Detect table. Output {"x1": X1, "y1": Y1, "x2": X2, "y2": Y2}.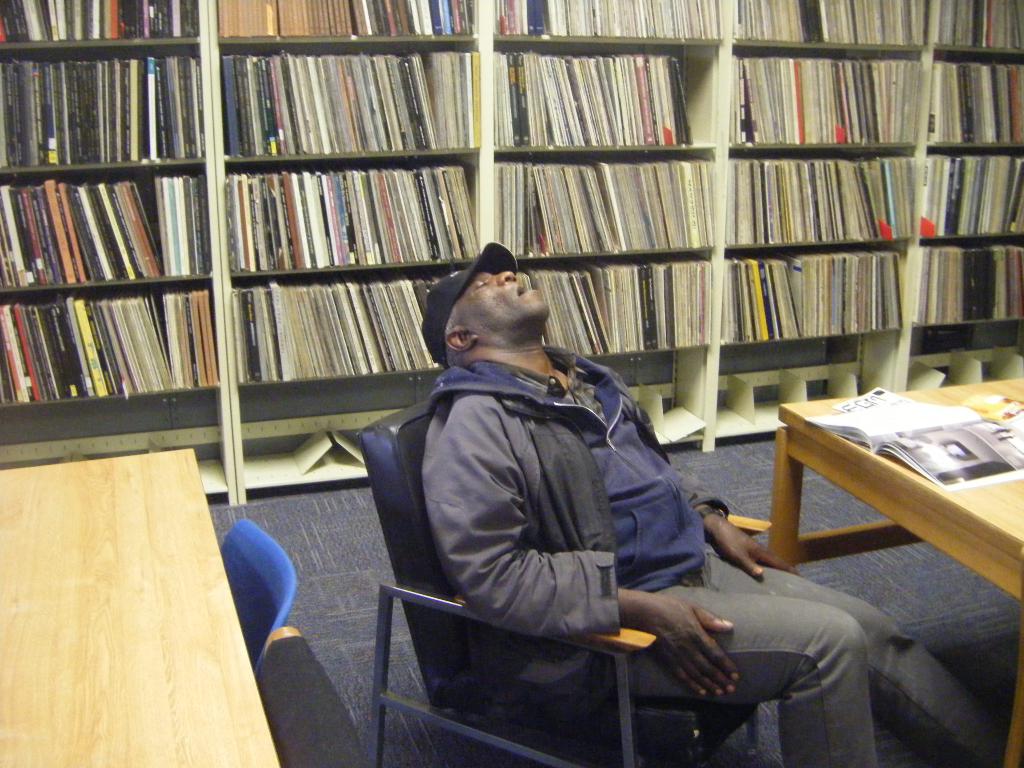
{"x1": 779, "y1": 377, "x2": 1023, "y2": 767}.
